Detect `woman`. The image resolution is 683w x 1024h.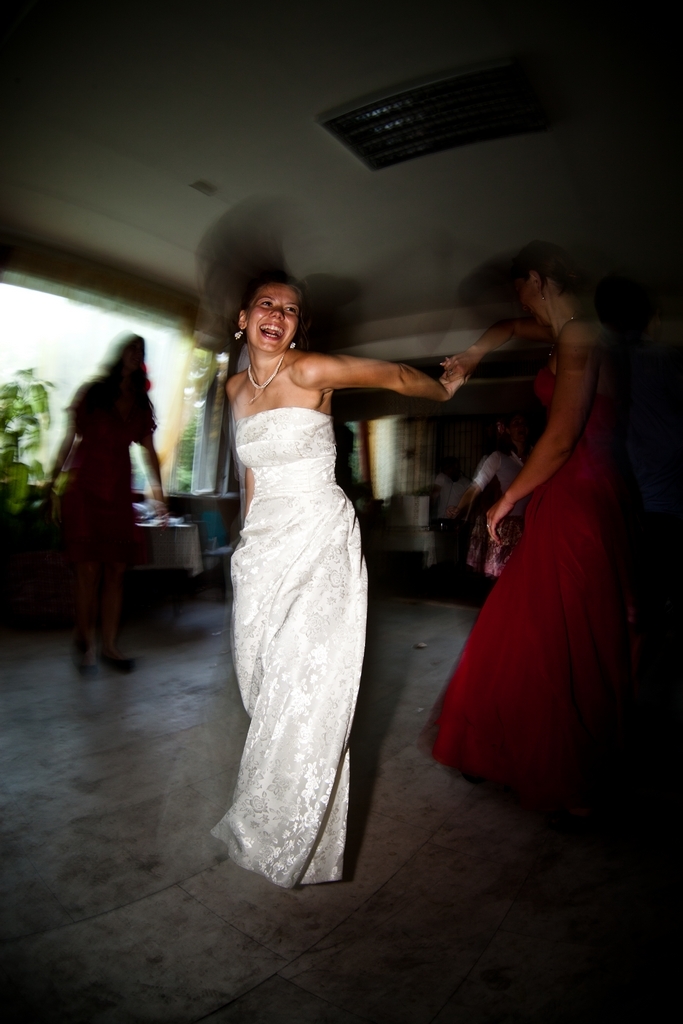
[440, 242, 639, 812].
